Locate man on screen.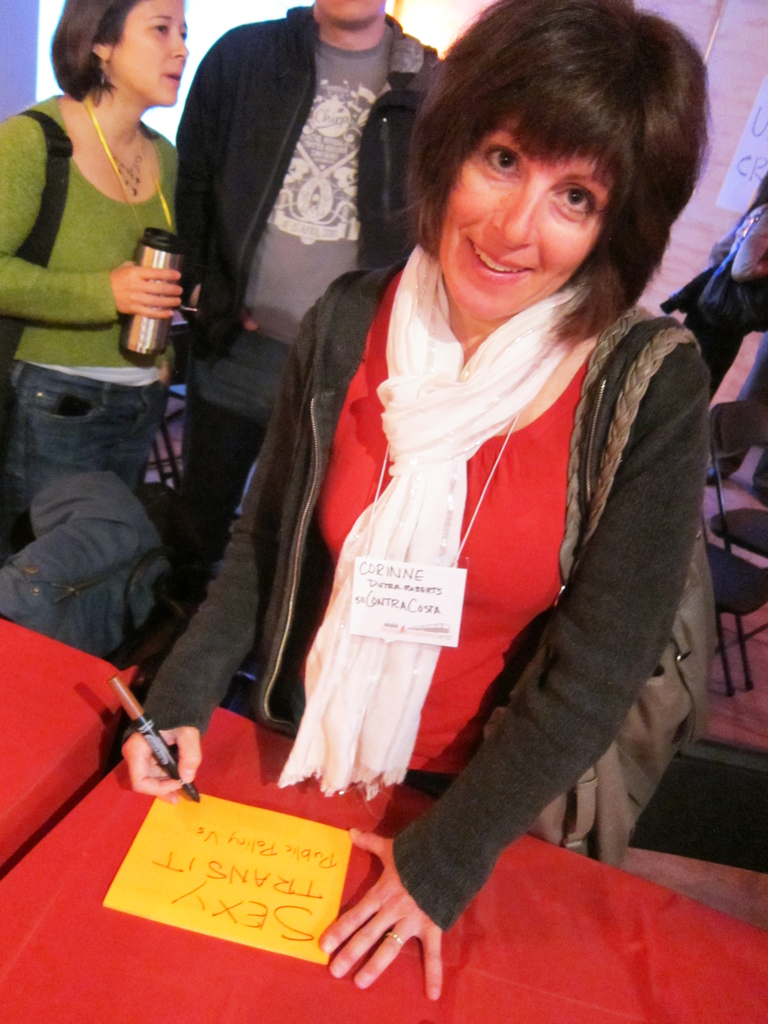
On screen at <bbox>156, 0, 706, 947</bbox>.
